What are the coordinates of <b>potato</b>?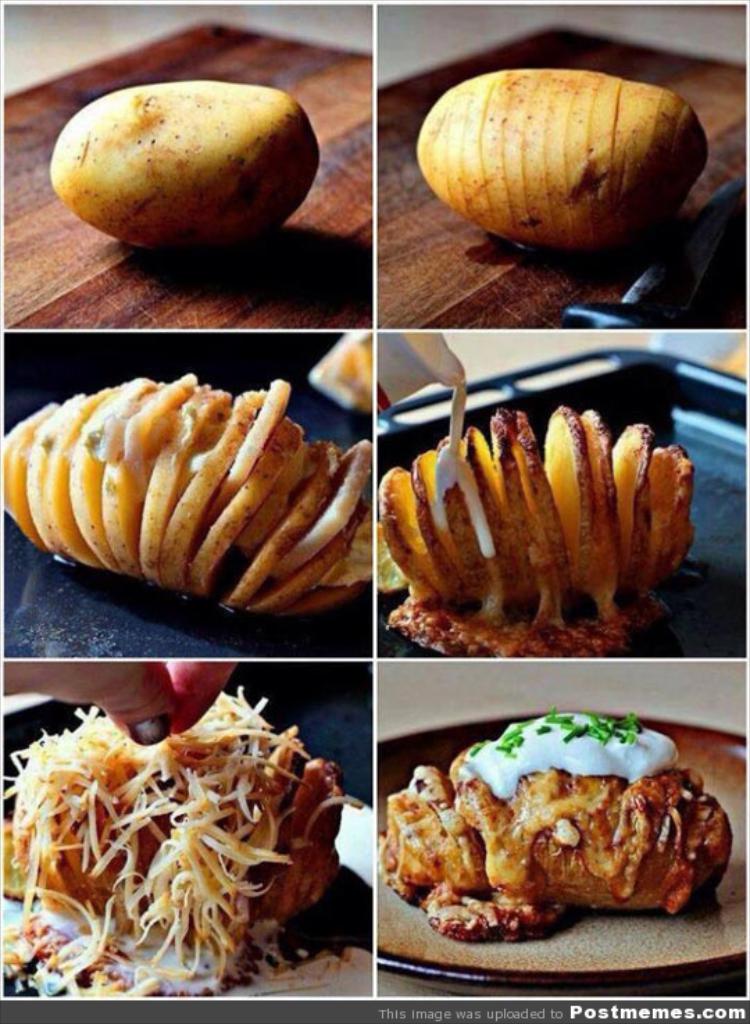
left=0, top=370, right=379, bottom=618.
